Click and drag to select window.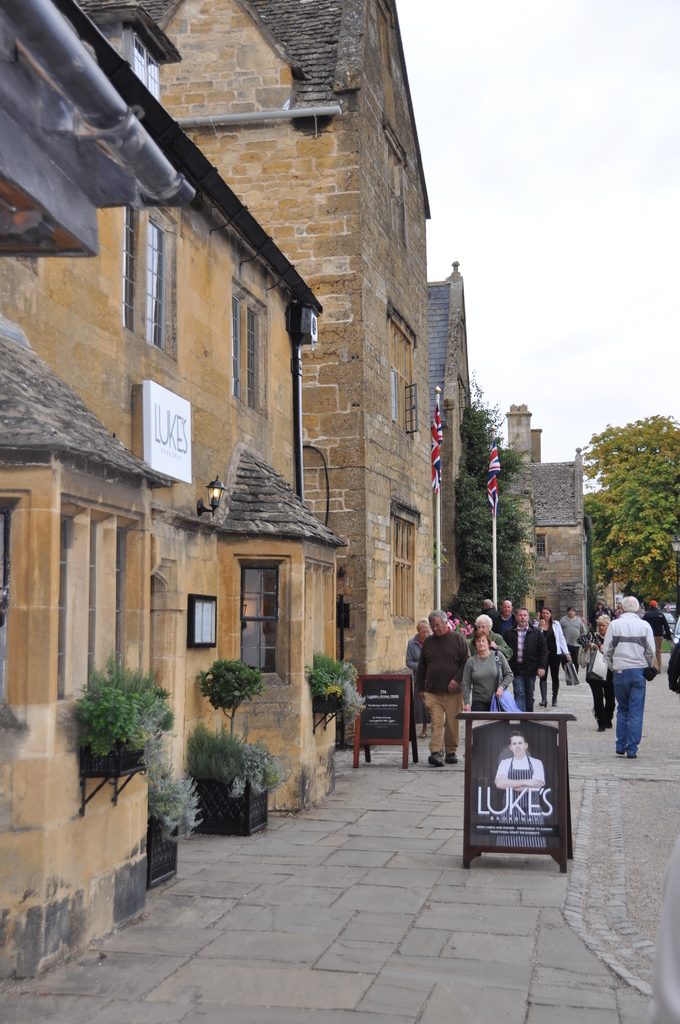
Selection: {"left": 232, "top": 560, "right": 280, "bottom": 671}.
